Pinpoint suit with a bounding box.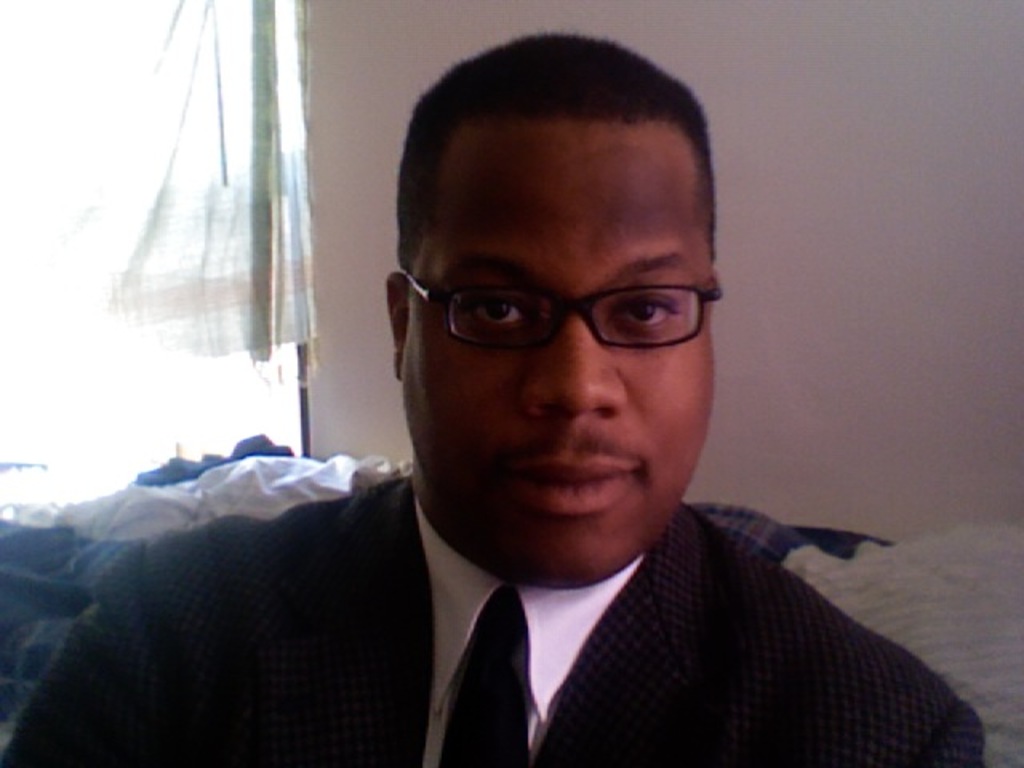
box=[126, 450, 976, 757].
